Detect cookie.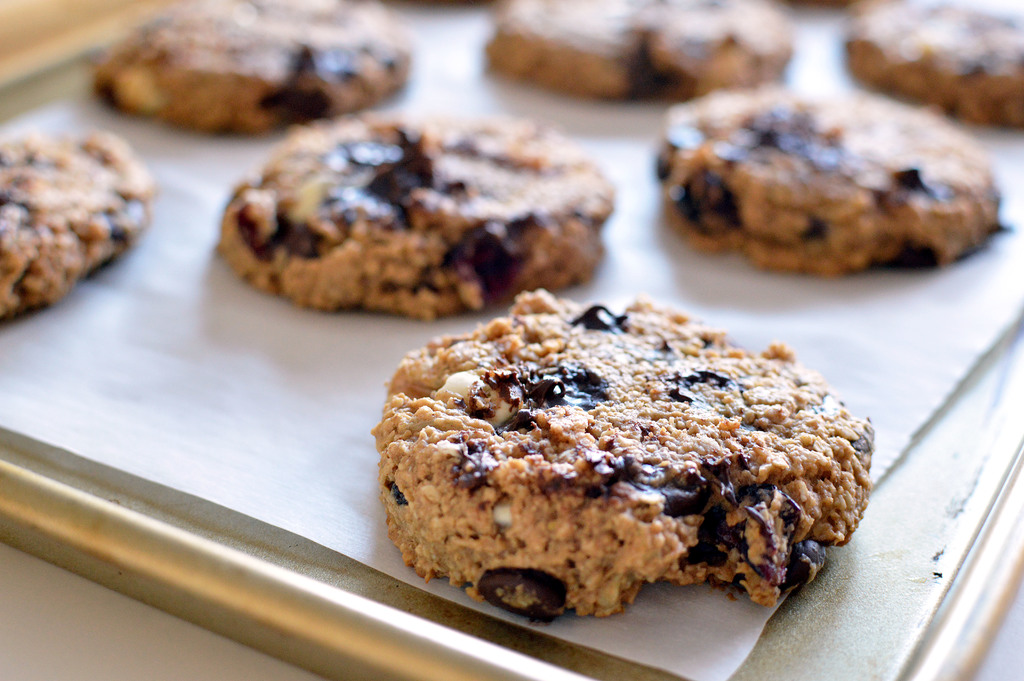
Detected at rect(374, 285, 878, 627).
